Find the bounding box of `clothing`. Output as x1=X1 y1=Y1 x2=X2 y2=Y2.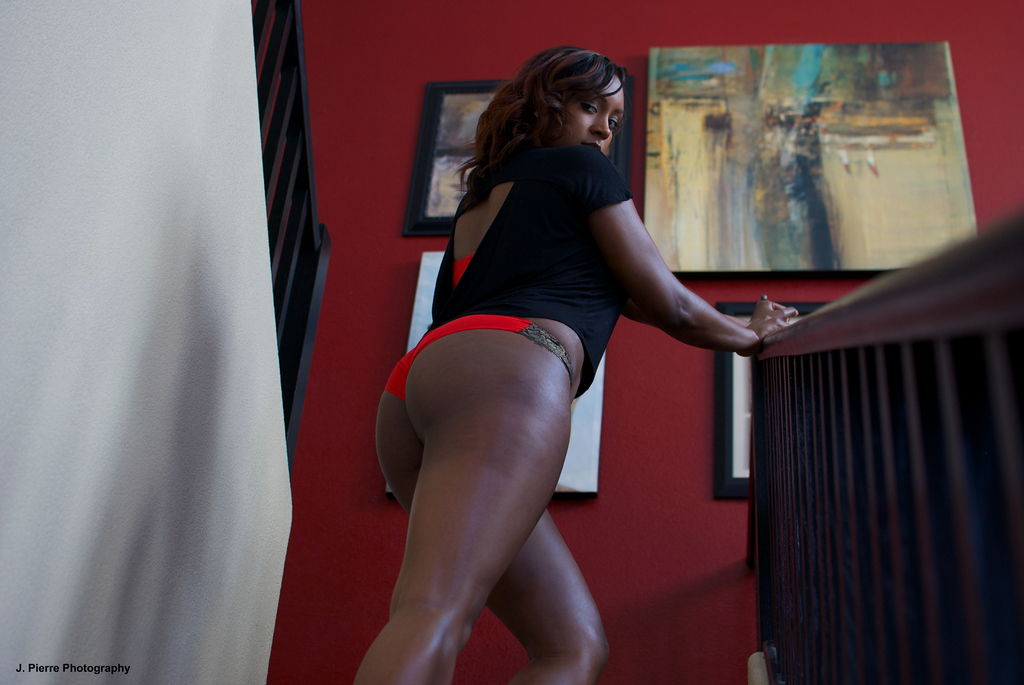
x1=381 y1=320 x2=581 y2=411.
